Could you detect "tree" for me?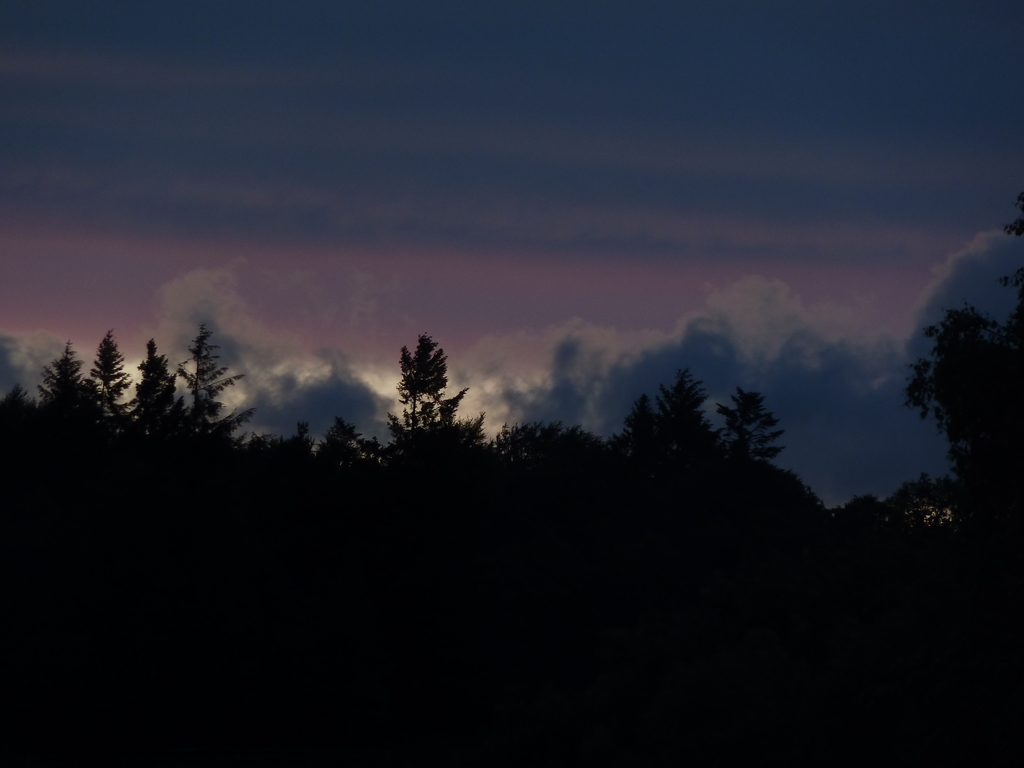
Detection result: pyautogui.locateOnScreen(902, 204, 1022, 496).
